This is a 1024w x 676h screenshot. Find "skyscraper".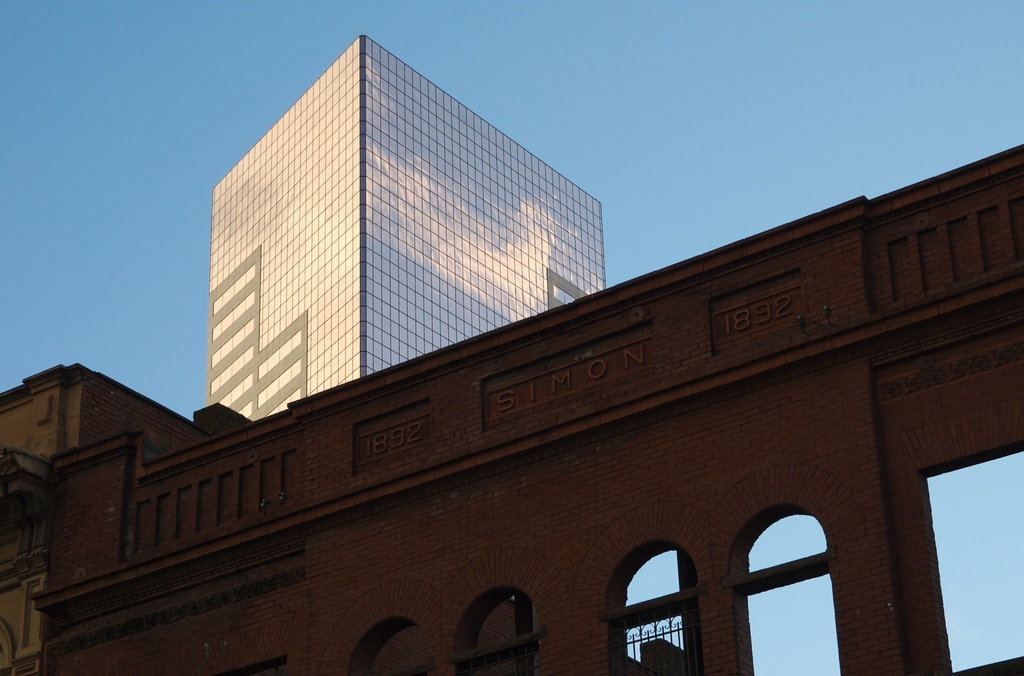
Bounding box: box=[171, 45, 633, 456].
